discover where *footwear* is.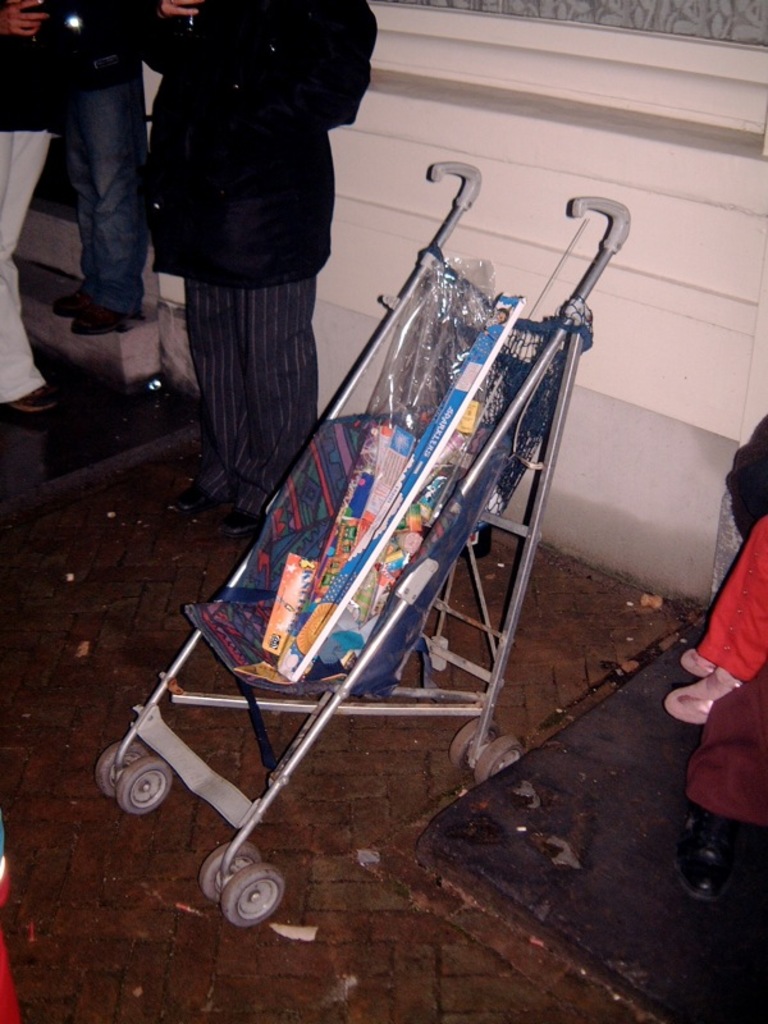
Discovered at 69:302:132:334.
